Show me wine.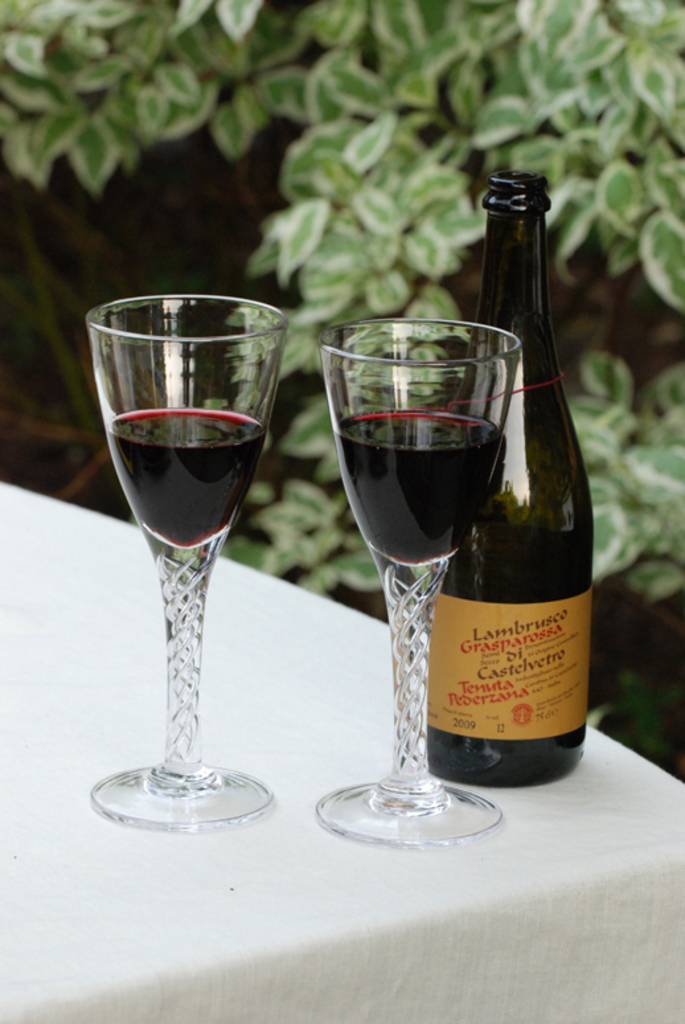
wine is here: rect(423, 171, 584, 789).
